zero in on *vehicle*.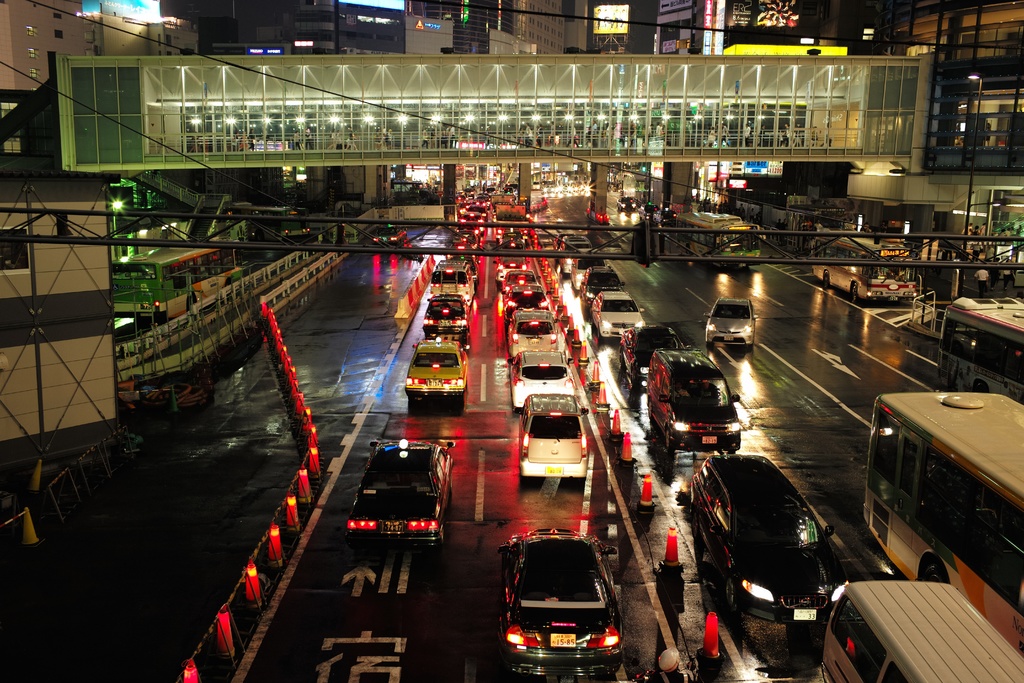
Zeroed in: locate(428, 257, 474, 304).
